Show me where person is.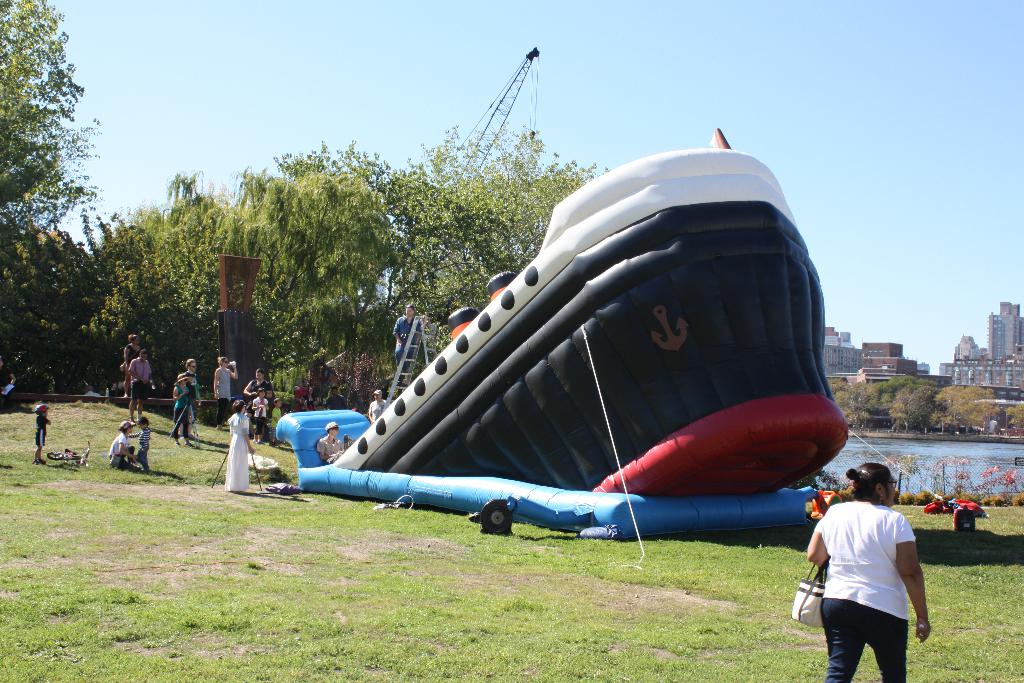
person is at {"x1": 220, "y1": 398, "x2": 256, "y2": 490}.
